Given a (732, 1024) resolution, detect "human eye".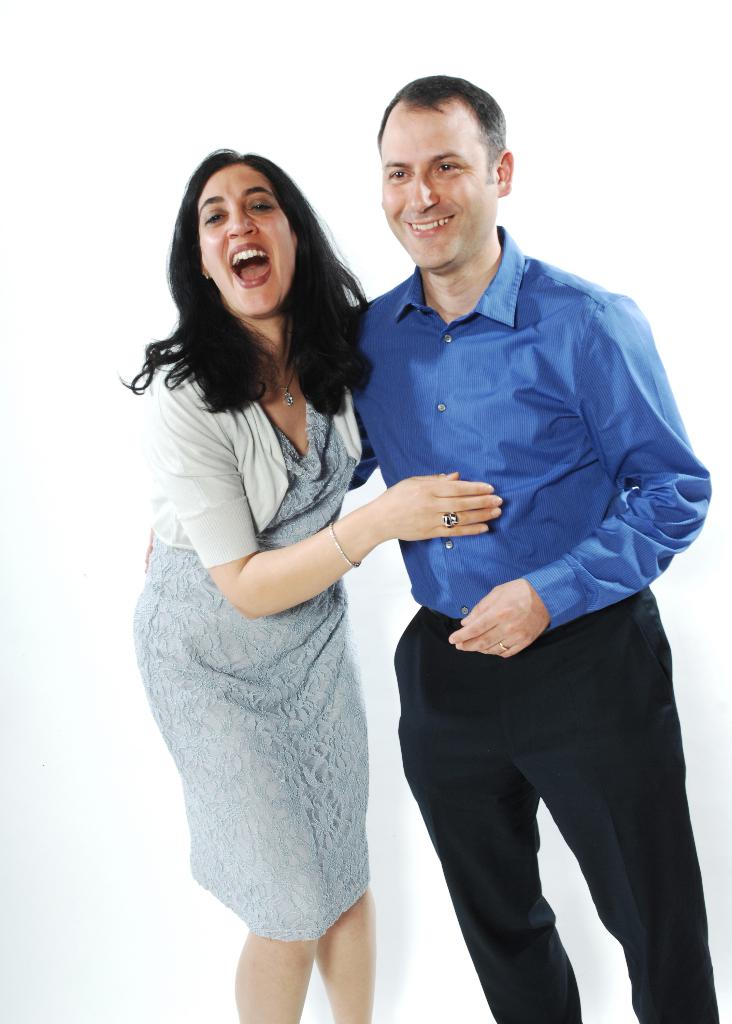
{"x1": 202, "y1": 201, "x2": 234, "y2": 232}.
